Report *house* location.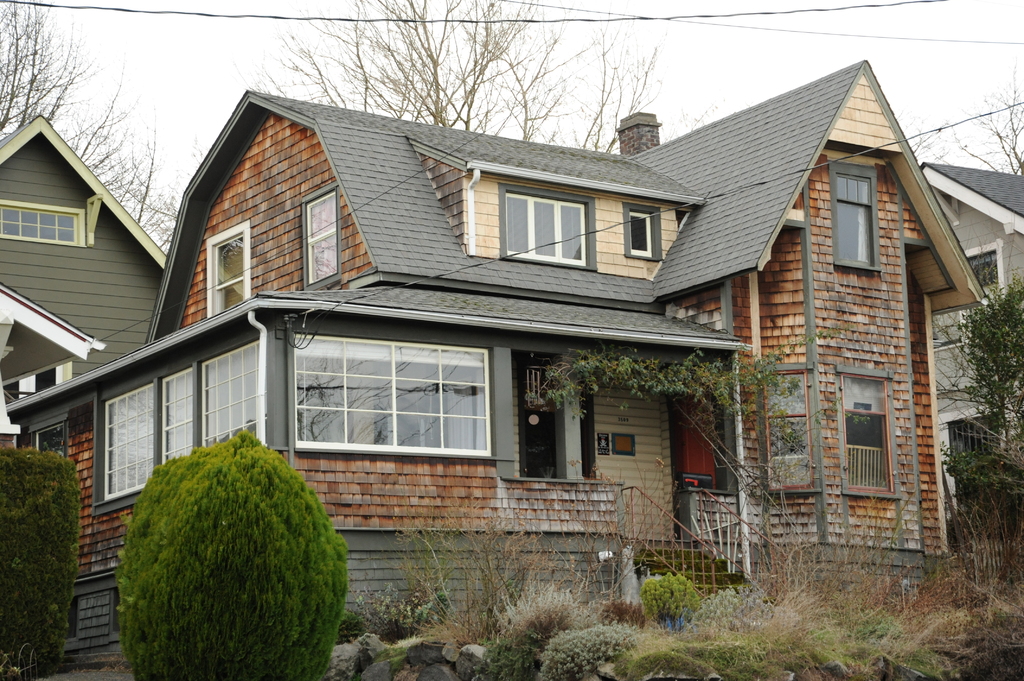
Report: 920:166:1023:517.
